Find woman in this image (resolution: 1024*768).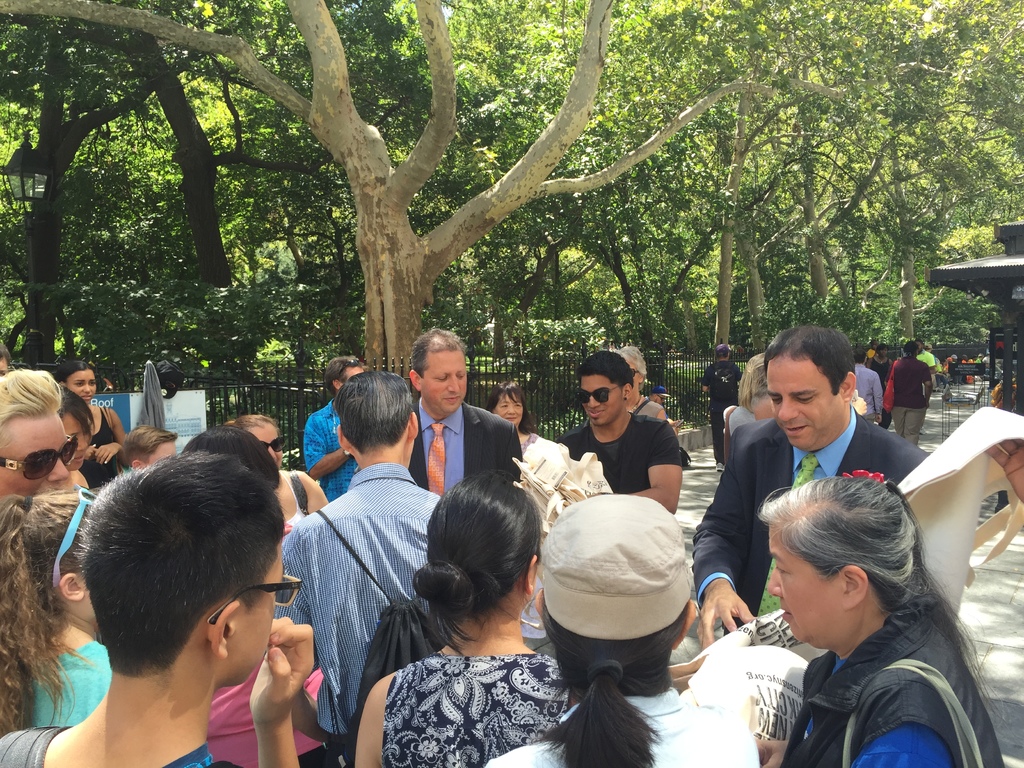
<box>482,373,571,536</box>.
